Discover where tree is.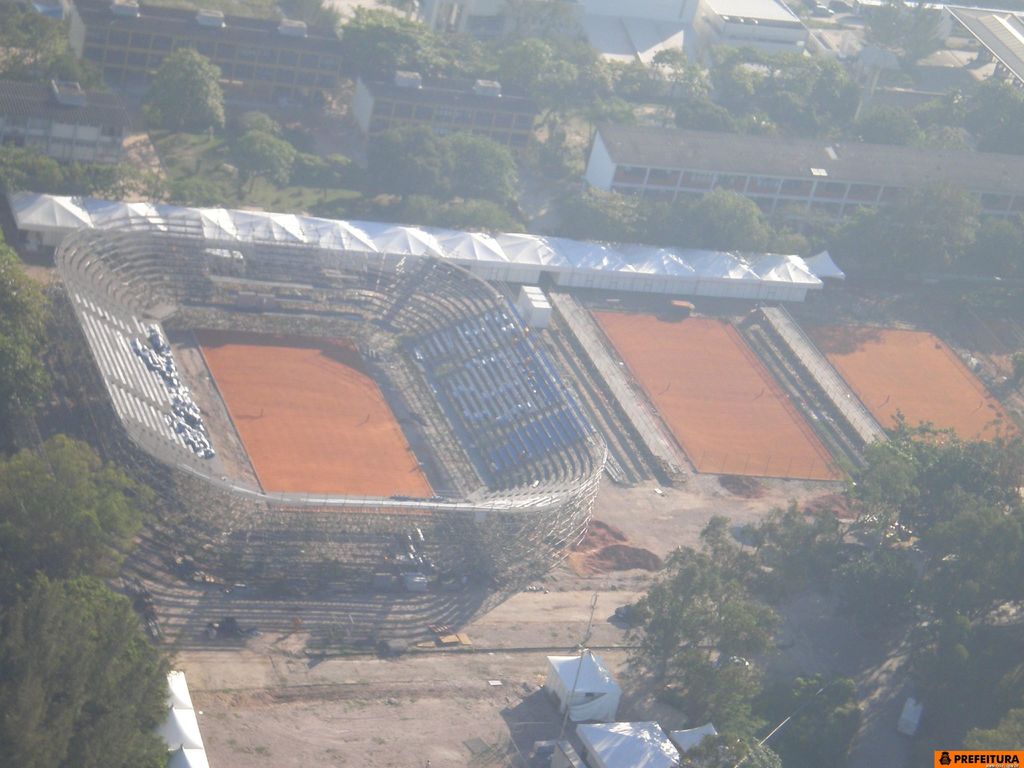
Discovered at (1,225,52,417).
